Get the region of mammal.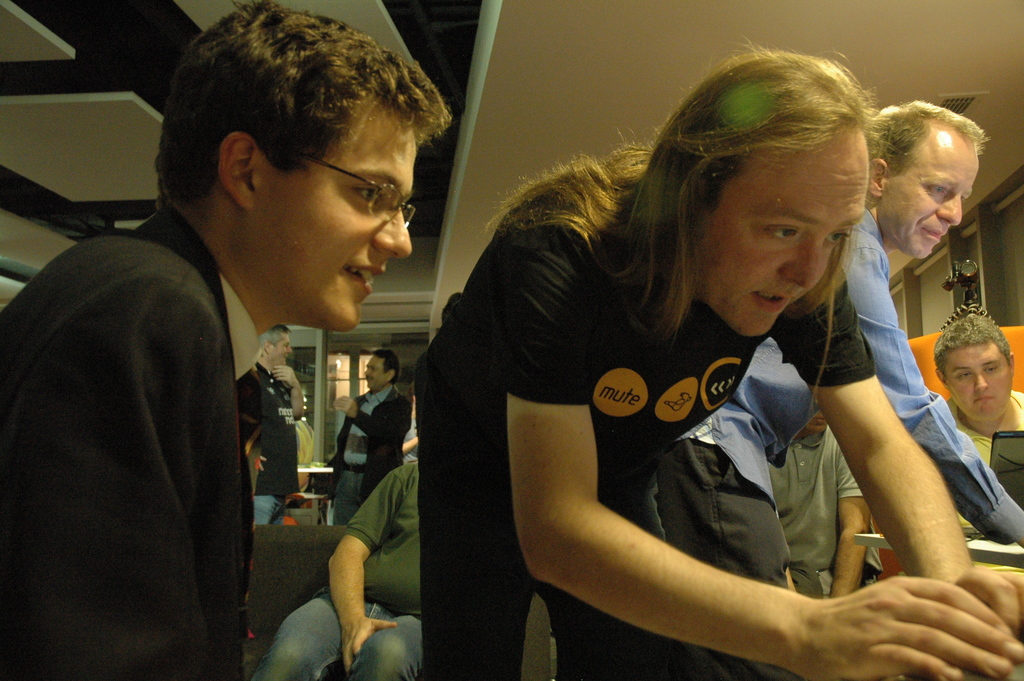
x1=651, y1=97, x2=1018, y2=680.
